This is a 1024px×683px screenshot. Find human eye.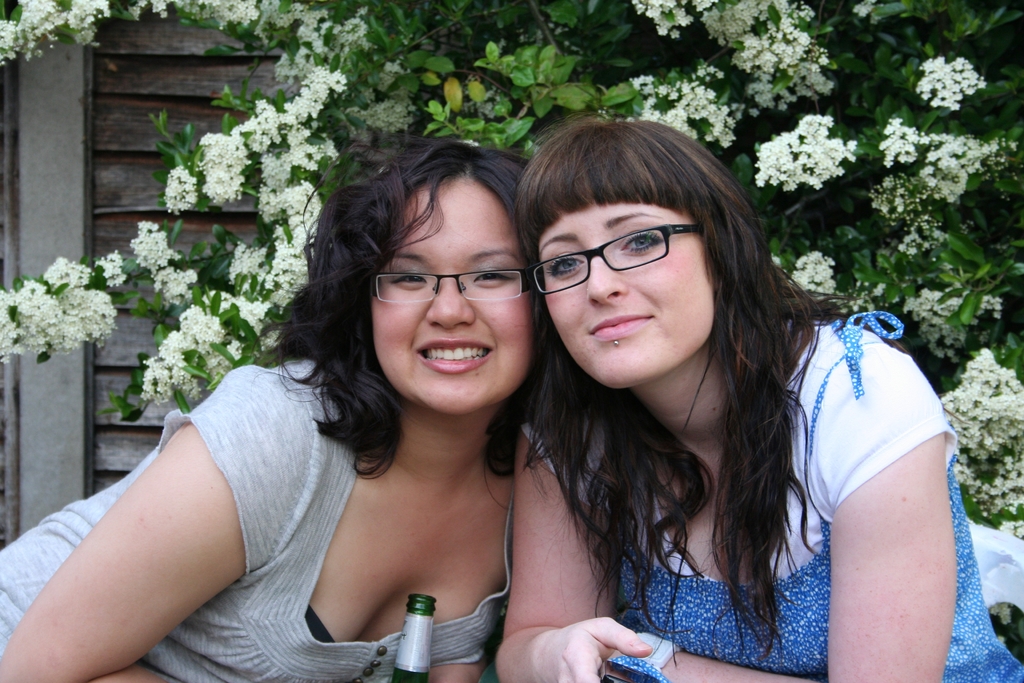
Bounding box: [470,263,513,288].
